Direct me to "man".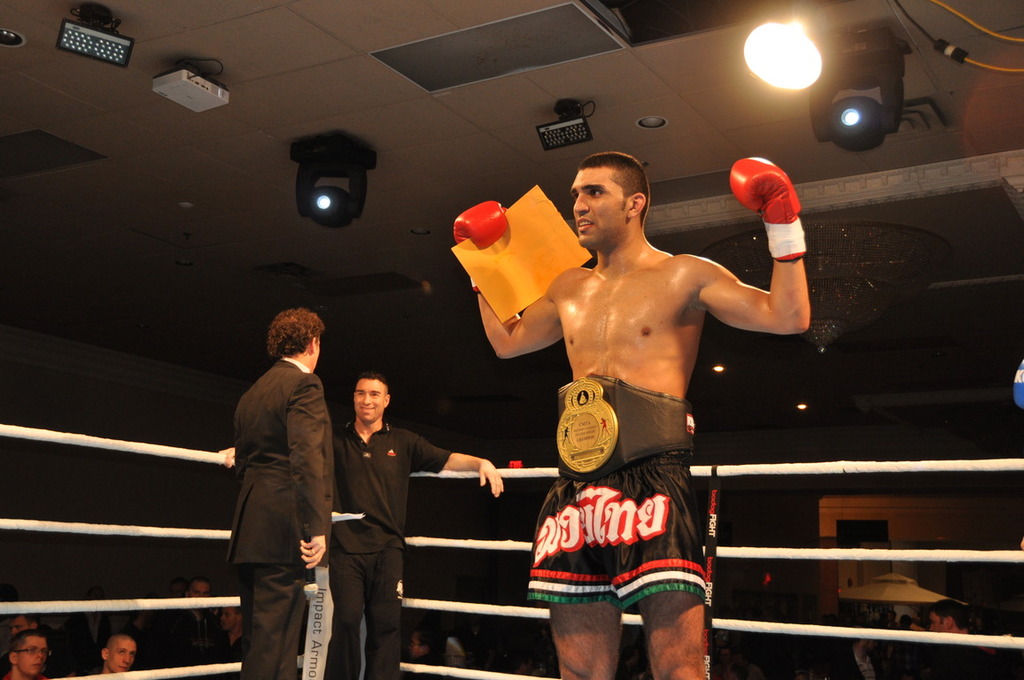
Direction: x1=3, y1=628, x2=50, y2=679.
